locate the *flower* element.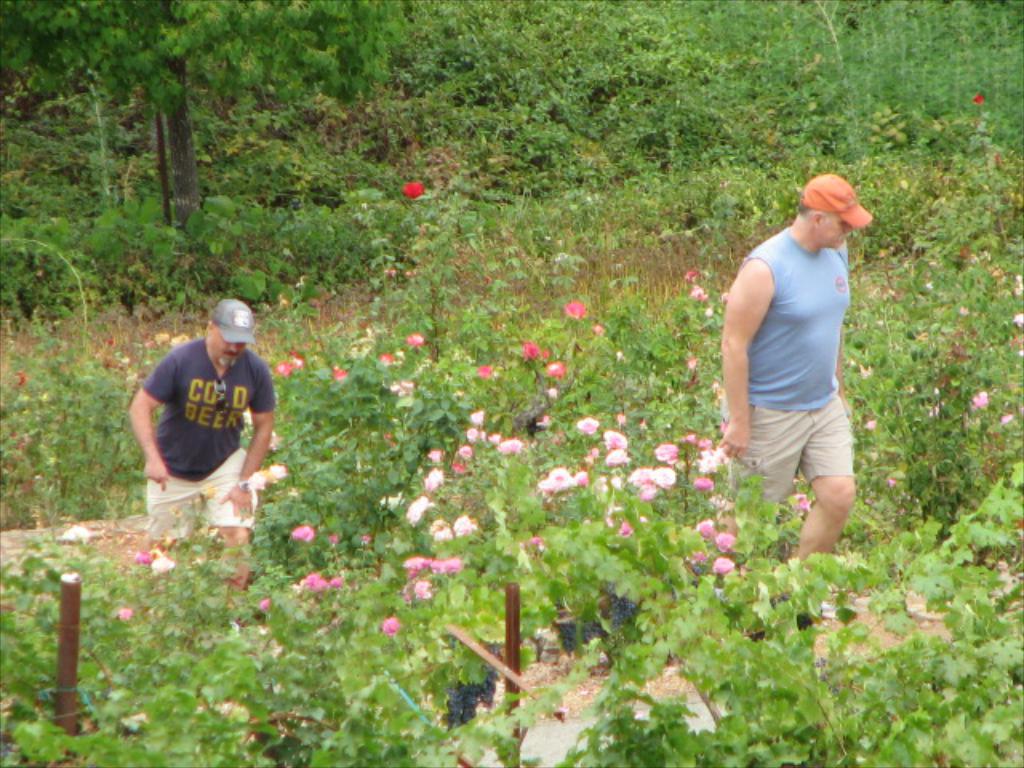
Element bbox: {"x1": 971, "y1": 387, "x2": 997, "y2": 411}.
